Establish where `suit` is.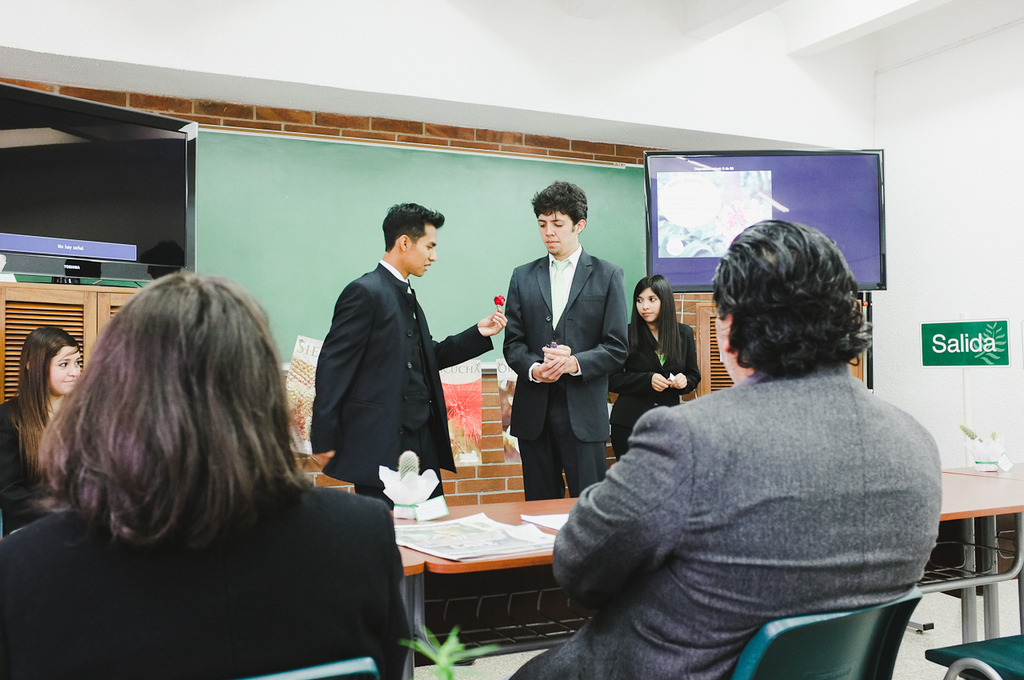
Established at pyautogui.locateOnScreen(0, 395, 58, 535).
